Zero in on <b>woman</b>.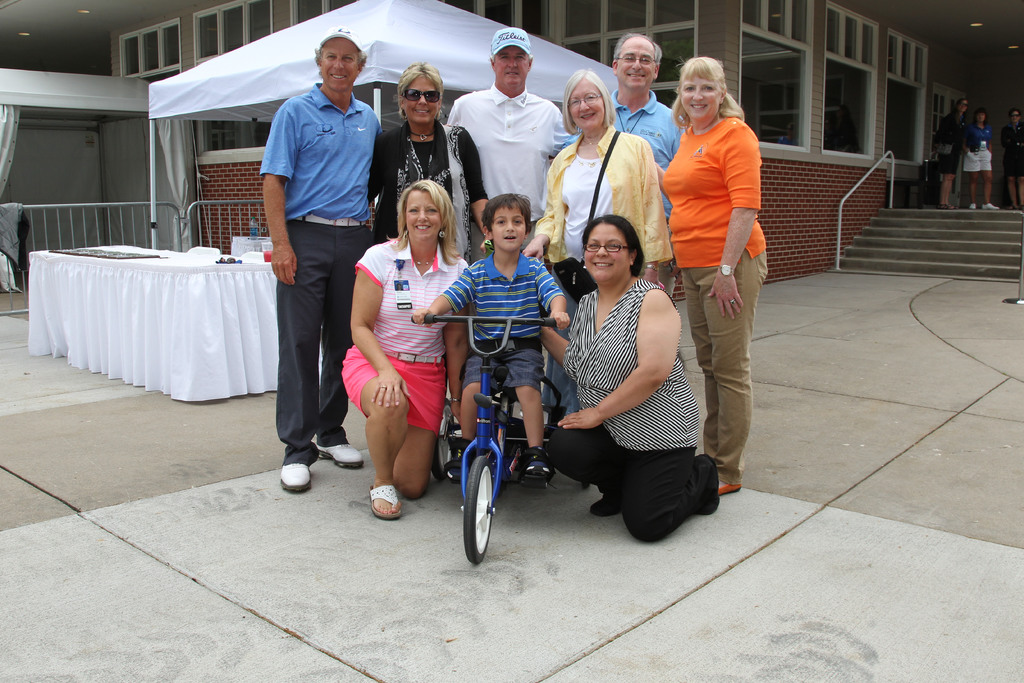
Zeroed in: crop(355, 49, 493, 444).
